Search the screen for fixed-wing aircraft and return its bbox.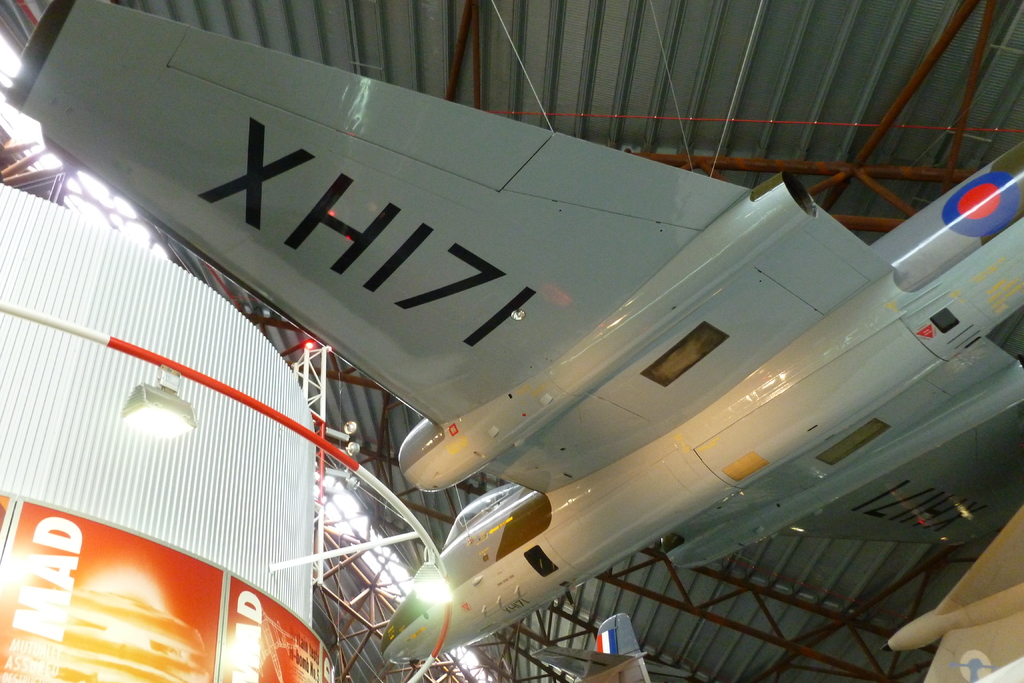
Found: (3, 0, 1023, 665).
